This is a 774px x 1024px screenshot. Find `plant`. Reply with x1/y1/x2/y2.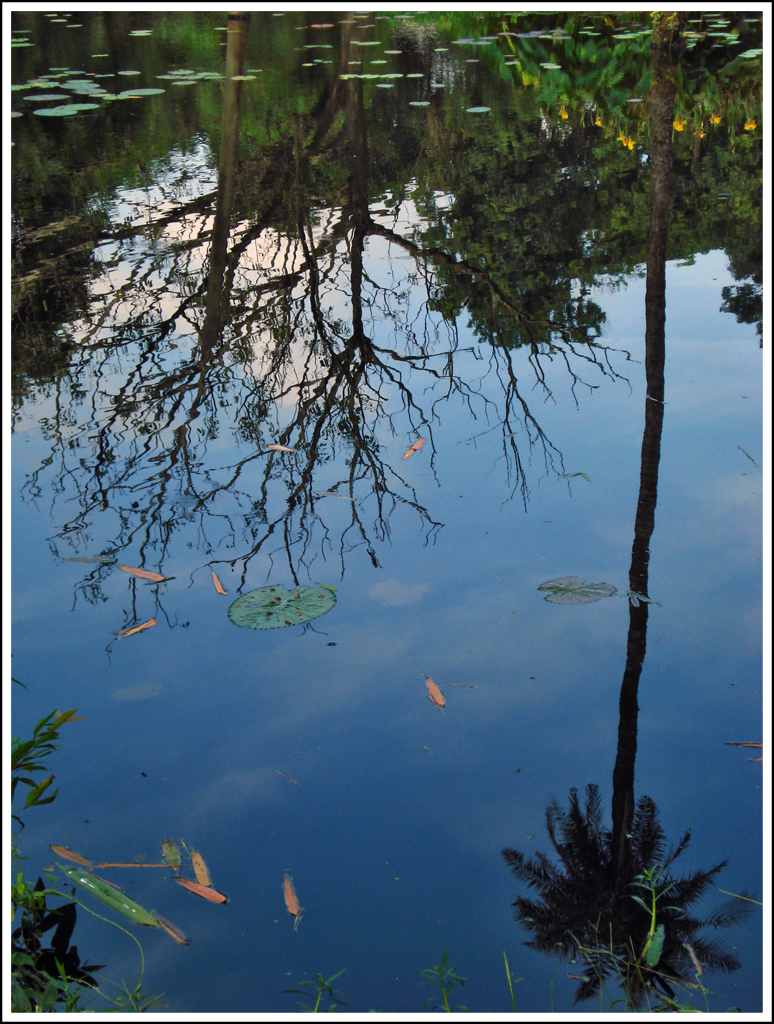
3/705/227/1018.
